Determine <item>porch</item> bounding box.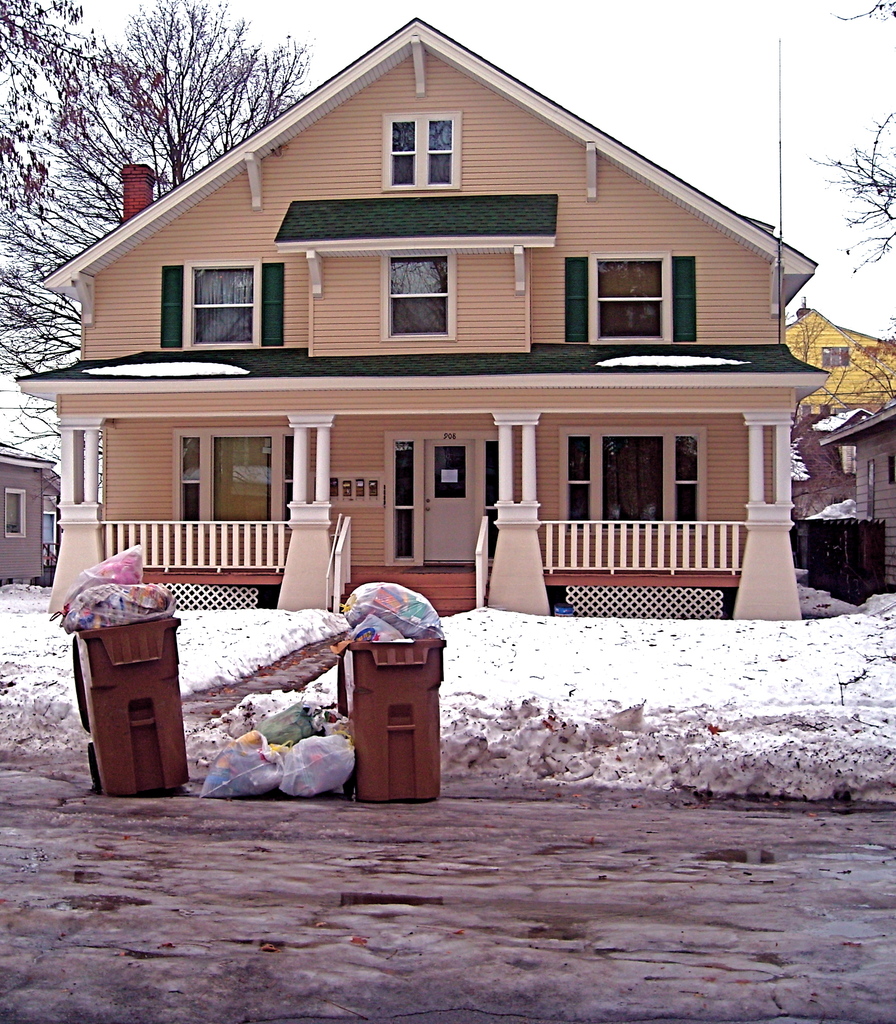
Determined: pyautogui.locateOnScreen(104, 515, 749, 572).
